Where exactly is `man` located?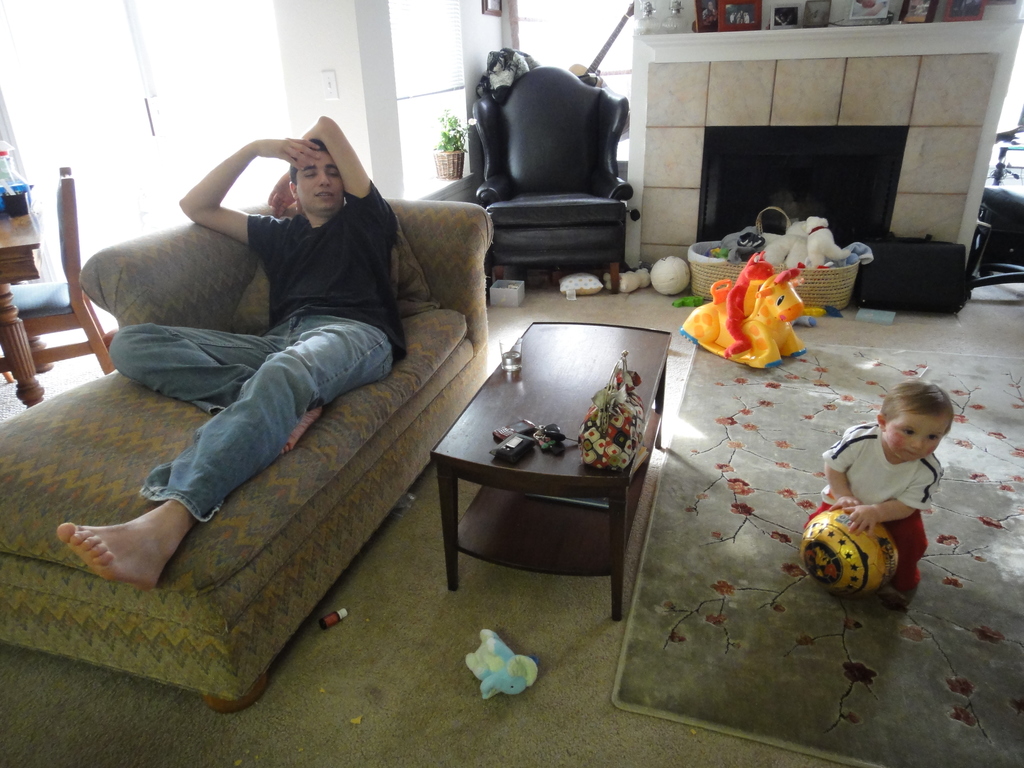
Its bounding box is box=[77, 113, 467, 672].
